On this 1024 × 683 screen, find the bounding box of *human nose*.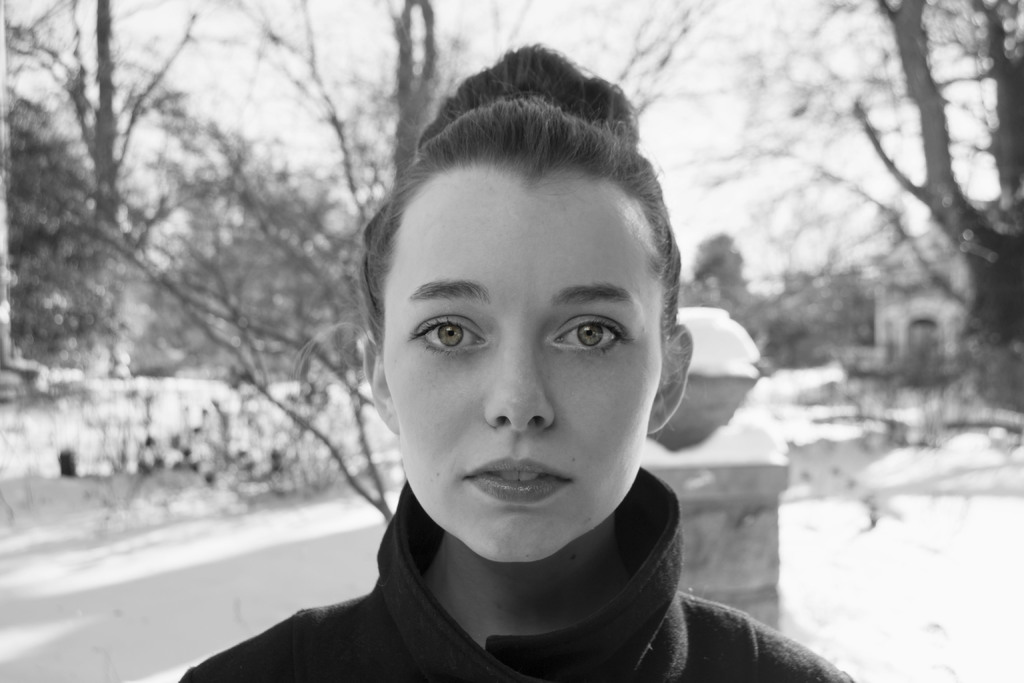
Bounding box: (480,336,557,434).
